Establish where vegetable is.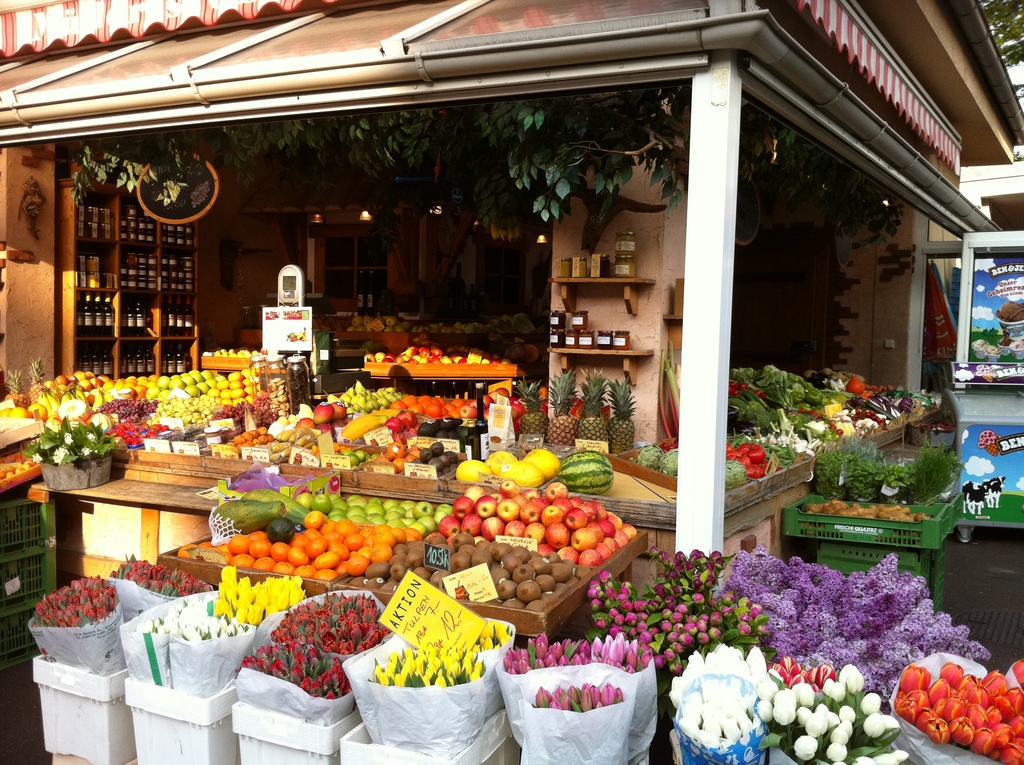
Established at bbox=(202, 487, 296, 574).
